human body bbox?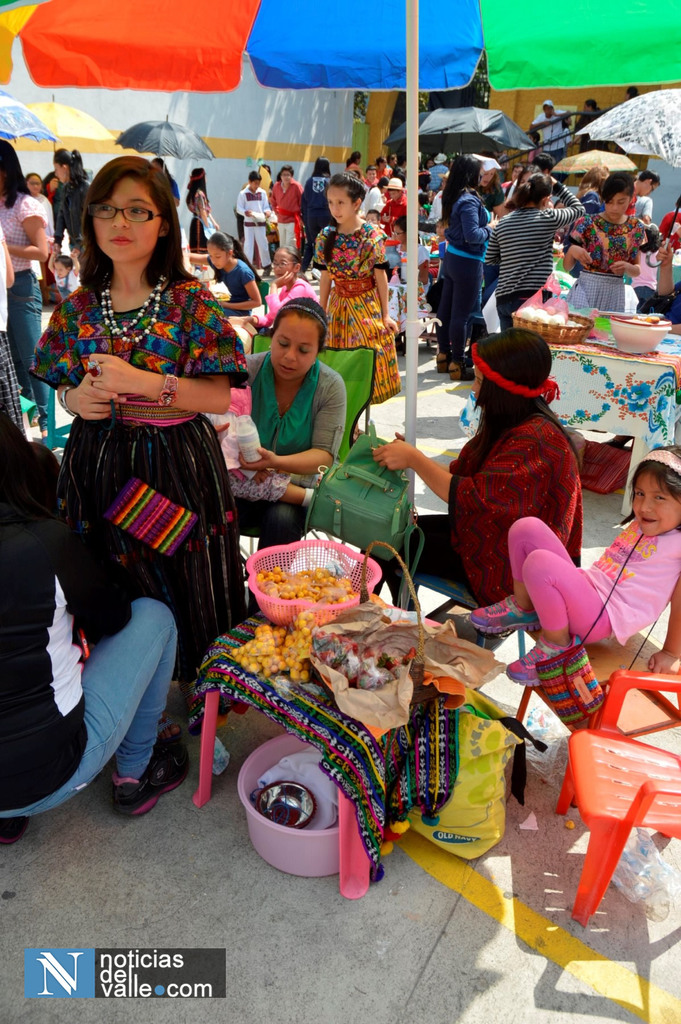
(x1=362, y1=331, x2=582, y2=605)
